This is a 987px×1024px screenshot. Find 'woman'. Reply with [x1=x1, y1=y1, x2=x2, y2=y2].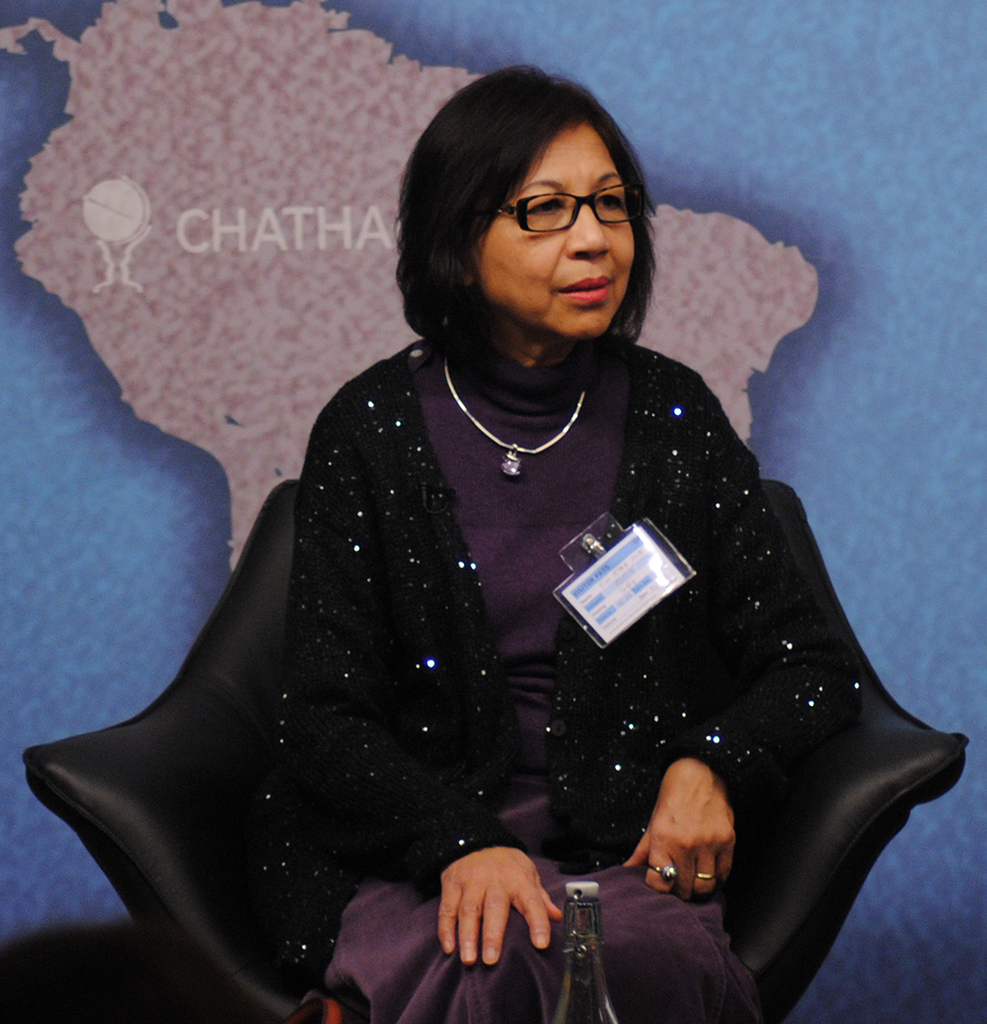
[x1=225, y1=101, x2=834, y2=1000].
